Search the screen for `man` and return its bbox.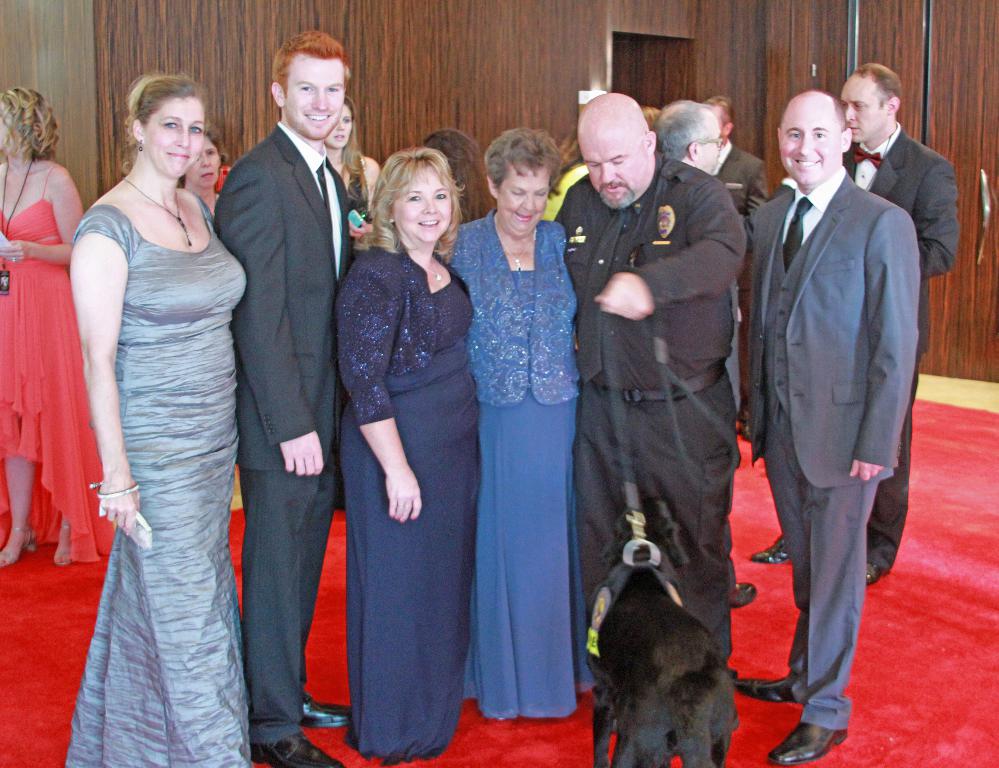
Found: [x1=734, y1=81, x2=923, y2=764].
